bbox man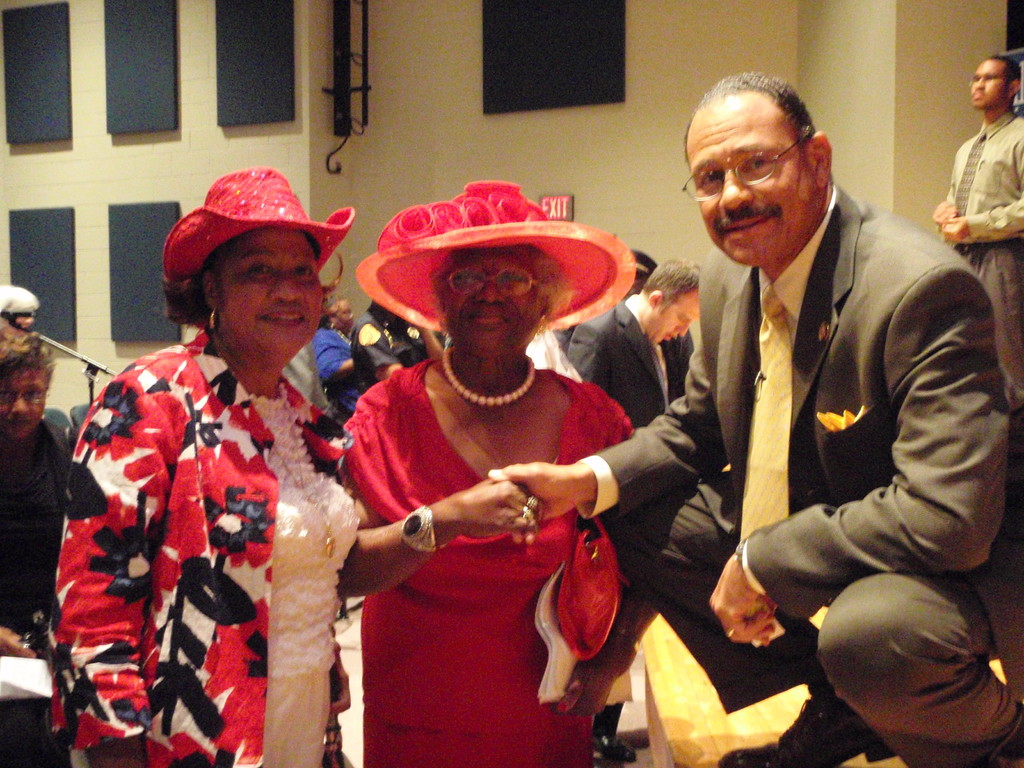
x1=563, y1=257, x2=703, y2=431
